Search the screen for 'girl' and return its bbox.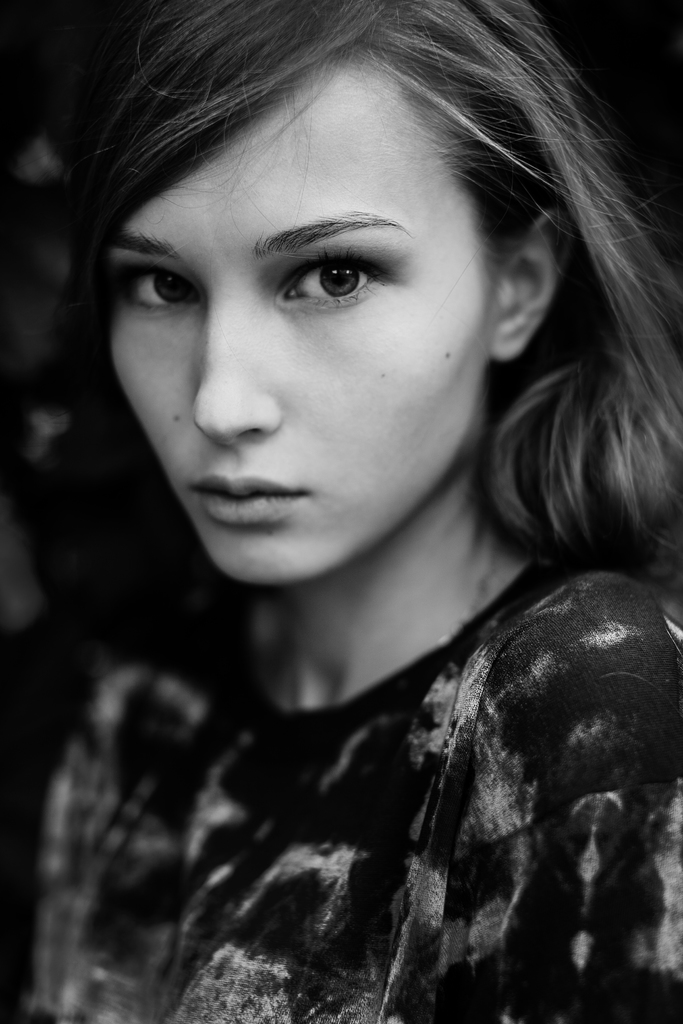
Found: 0,1,680,1023.
